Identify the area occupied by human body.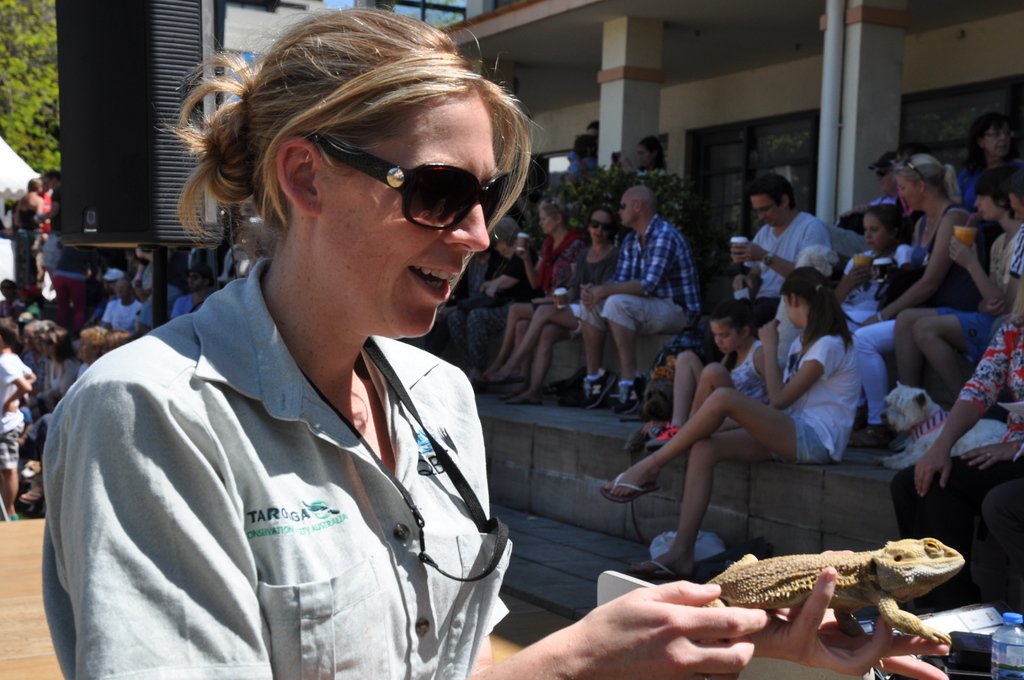
Area: detection(846, 202, 988, 439).
